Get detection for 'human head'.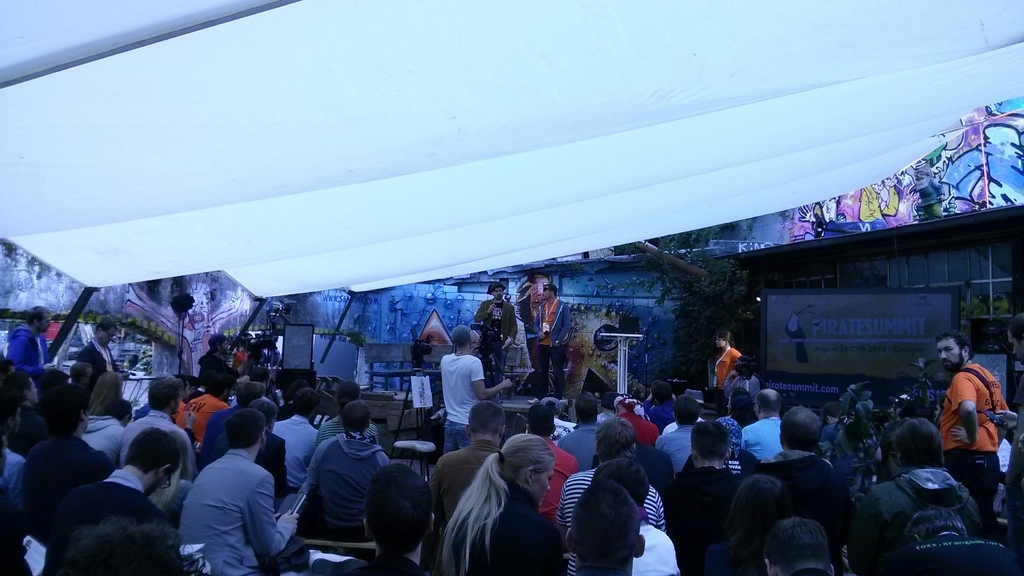
Detection: <bbox>0, 396, 22, 435</bbox>.
